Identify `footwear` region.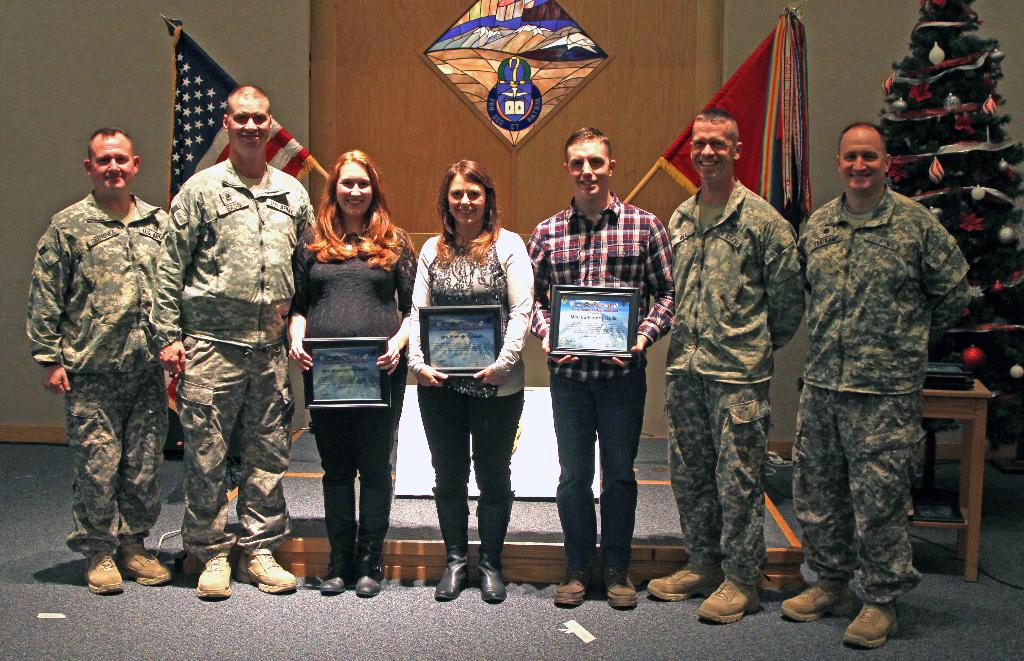
Region: x1=554 y1=566 x2=598 y2=609.
